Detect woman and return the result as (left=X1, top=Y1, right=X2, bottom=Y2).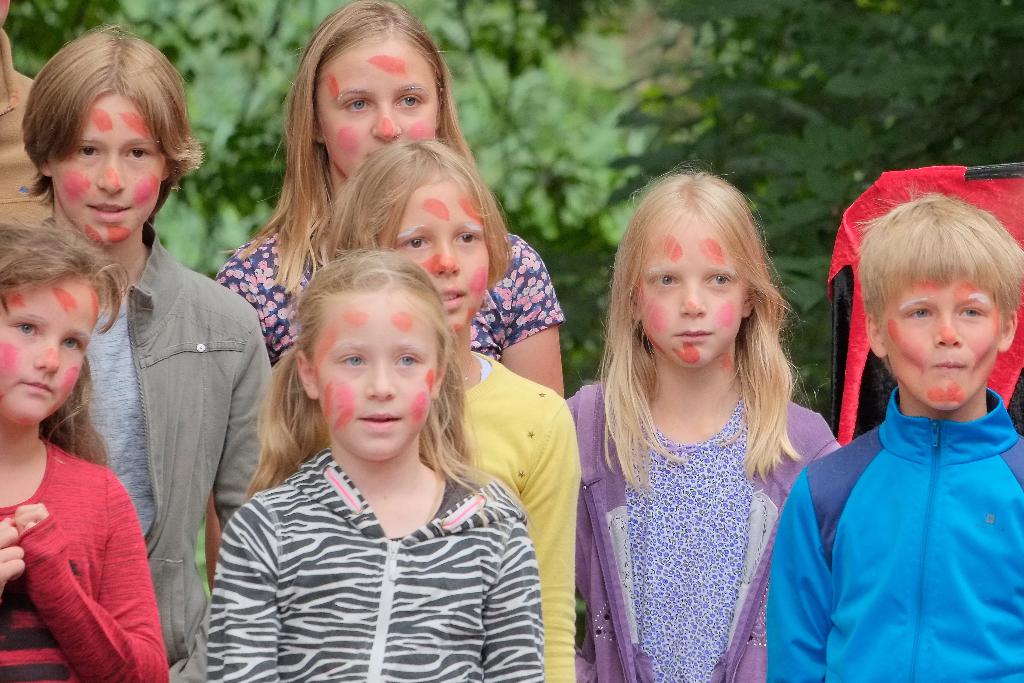
(left=188, top=231, right=558, bottom=682).
